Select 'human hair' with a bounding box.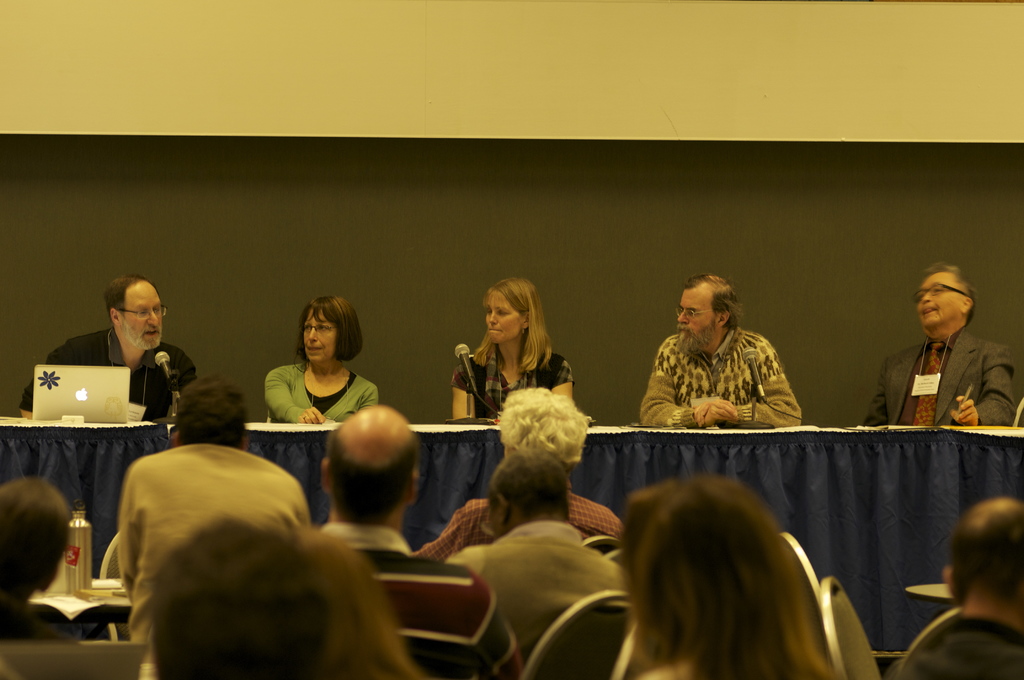
(102,274,147,324).
